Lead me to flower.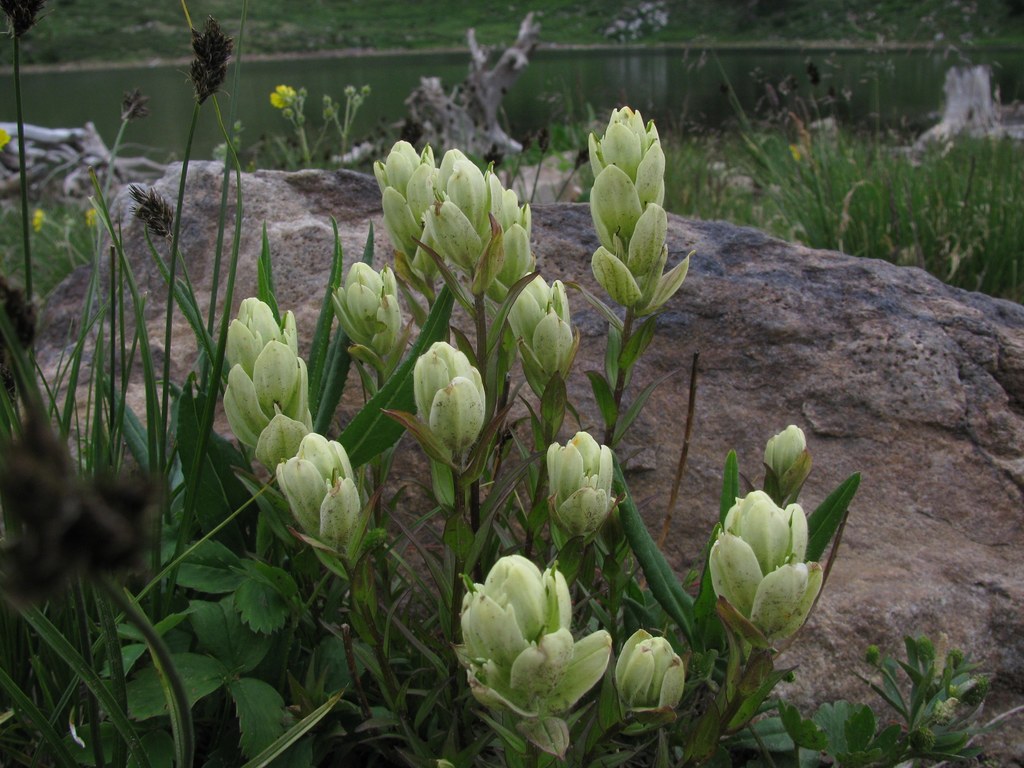
Lead to (455,550,612,741).
